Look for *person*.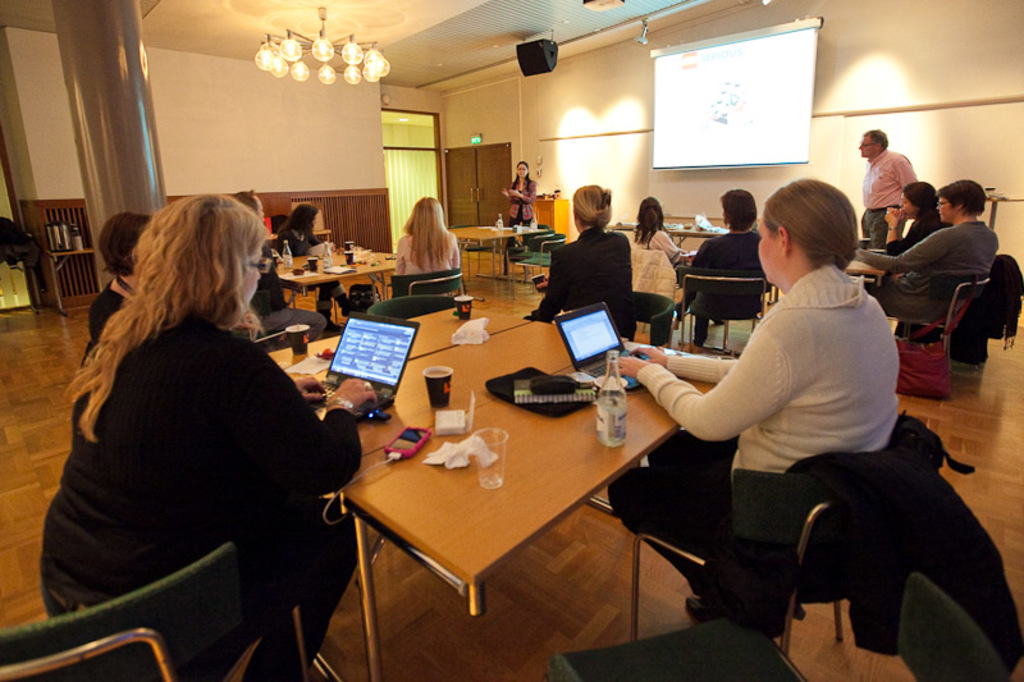
Found: {"left": 859, "top": 136, "right": 914, "bottom": 251}.
